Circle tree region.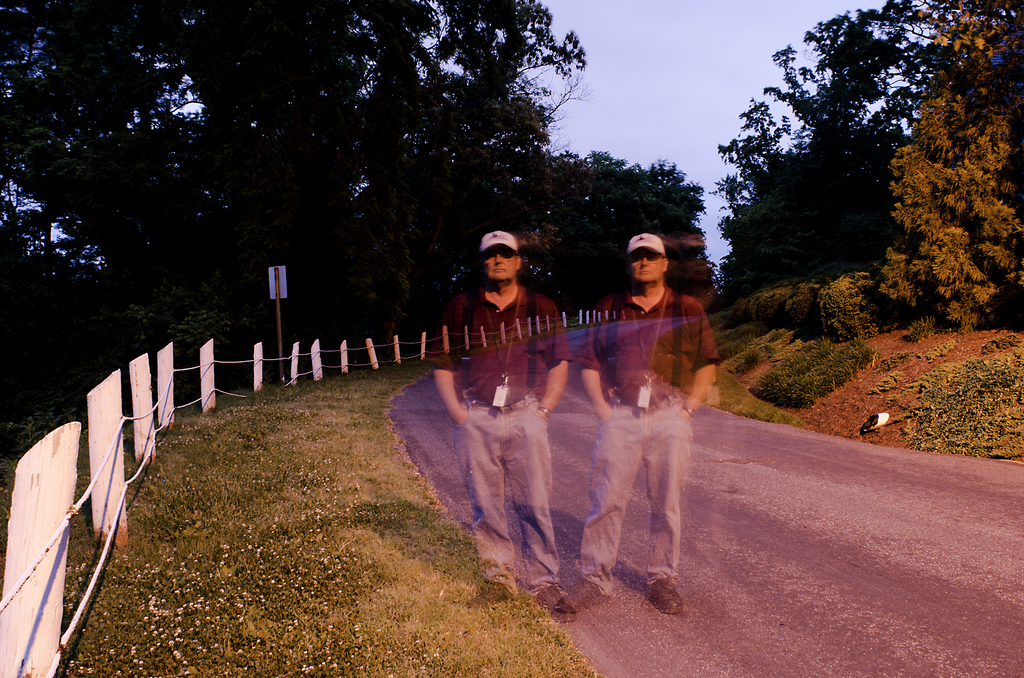
Region: select_region(710, 0, 961, 311).
